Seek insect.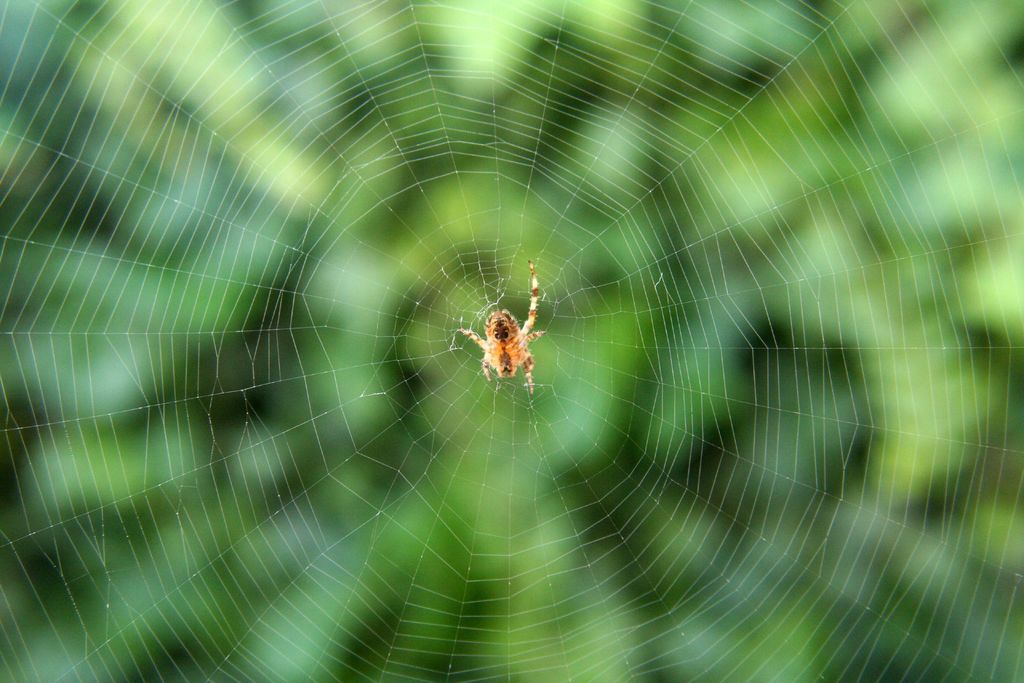
[left=454, top=259, right=545, bottom=399].
